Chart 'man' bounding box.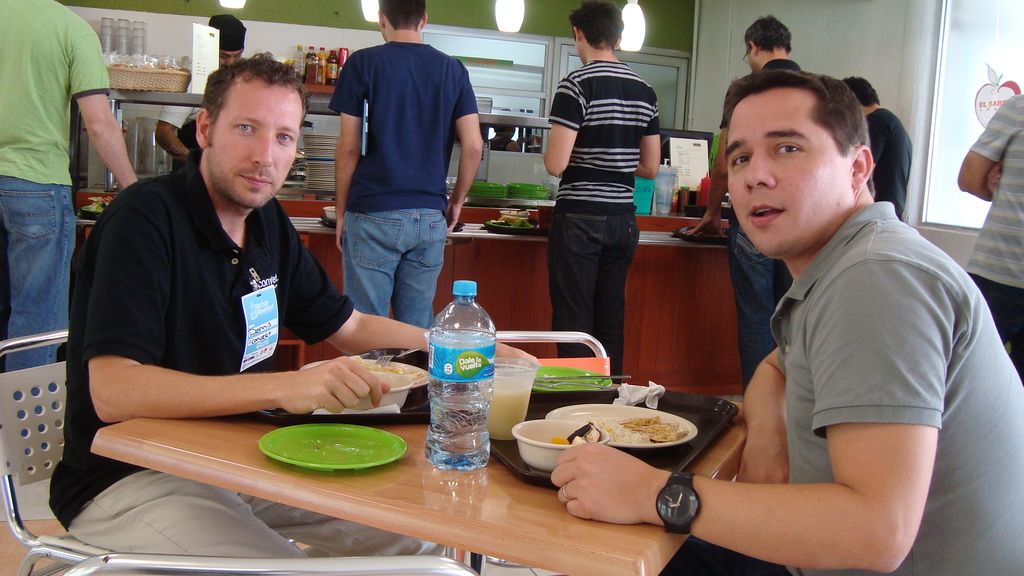
Charted: bbox=(840, 73, 916, 214).
